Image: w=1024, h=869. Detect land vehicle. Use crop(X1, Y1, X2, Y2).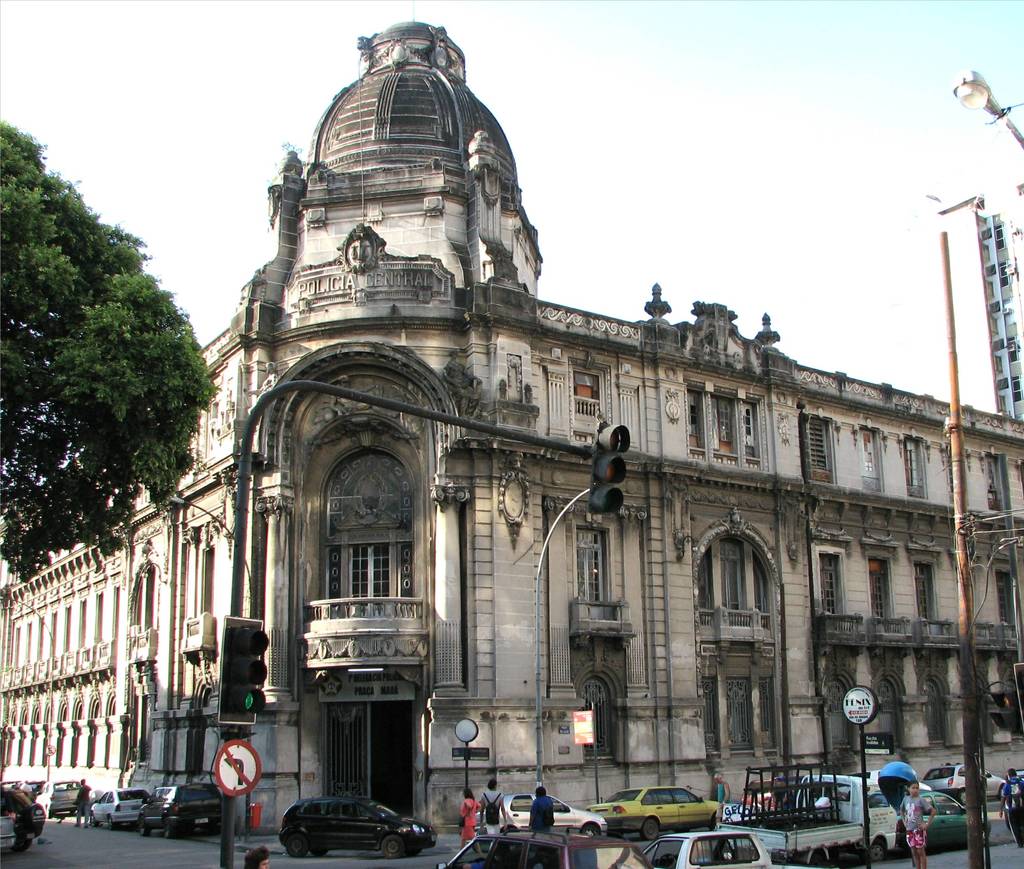
crop(749, 776, 785, 806).
